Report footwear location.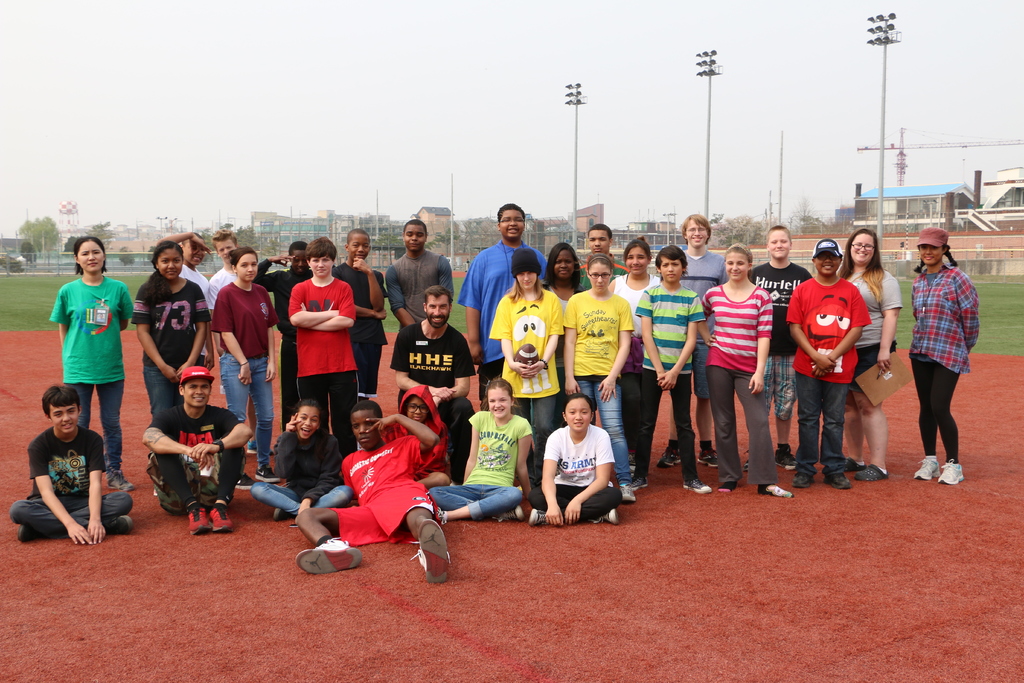
Report: x1=821, y1=471, x2=853, y2=488.
